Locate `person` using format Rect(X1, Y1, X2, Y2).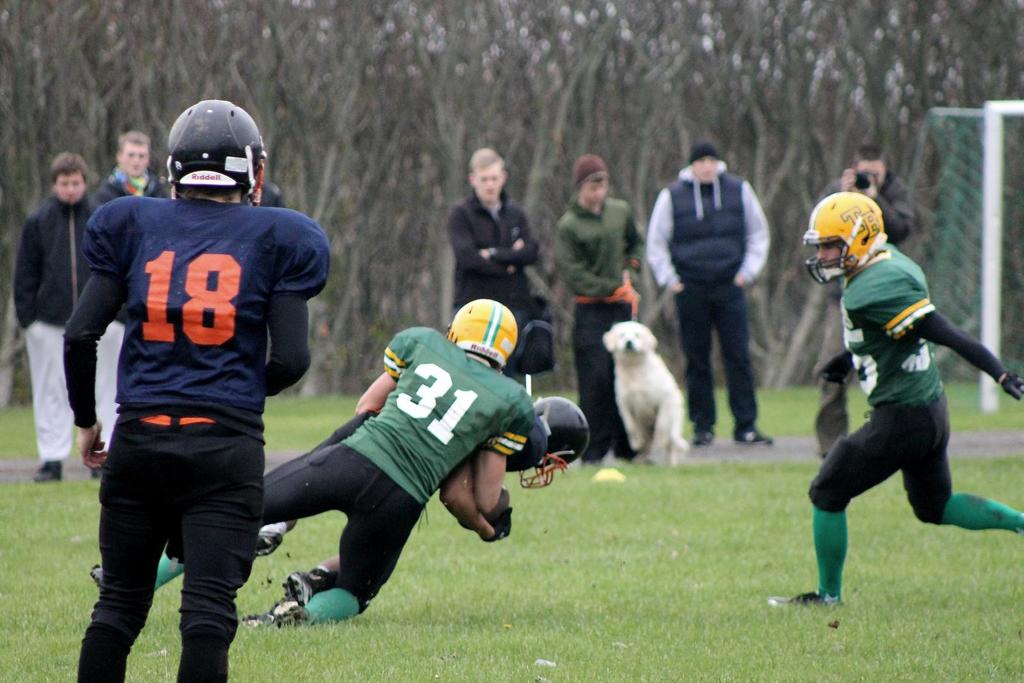
Rect(654, 131, 770, 449).
